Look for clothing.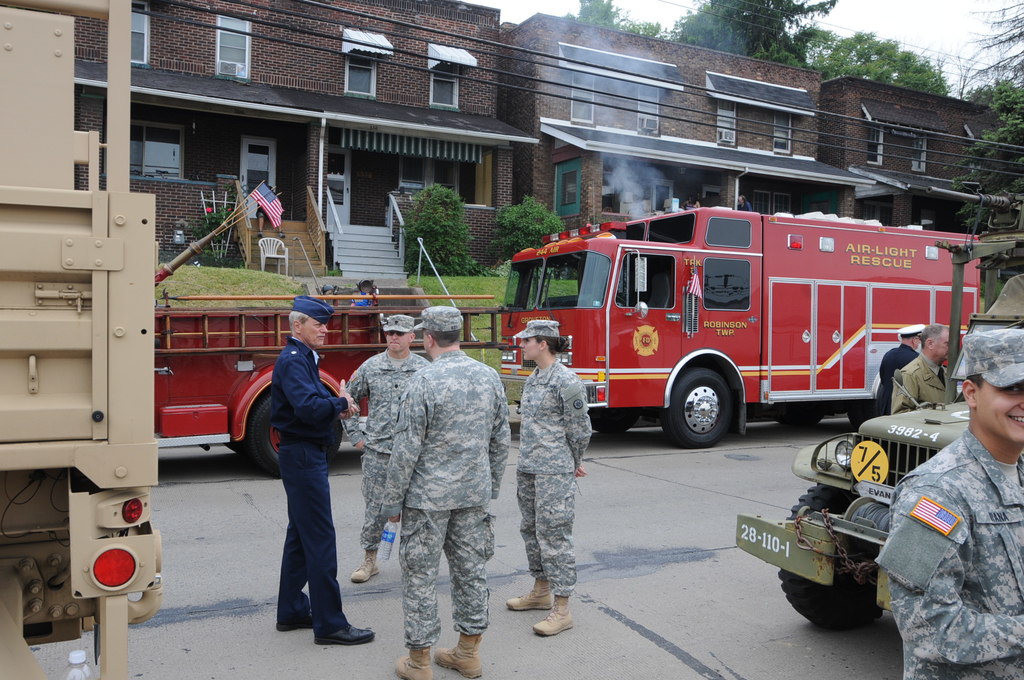
Found: (left=516, top=359, right=586, bottom=592).
